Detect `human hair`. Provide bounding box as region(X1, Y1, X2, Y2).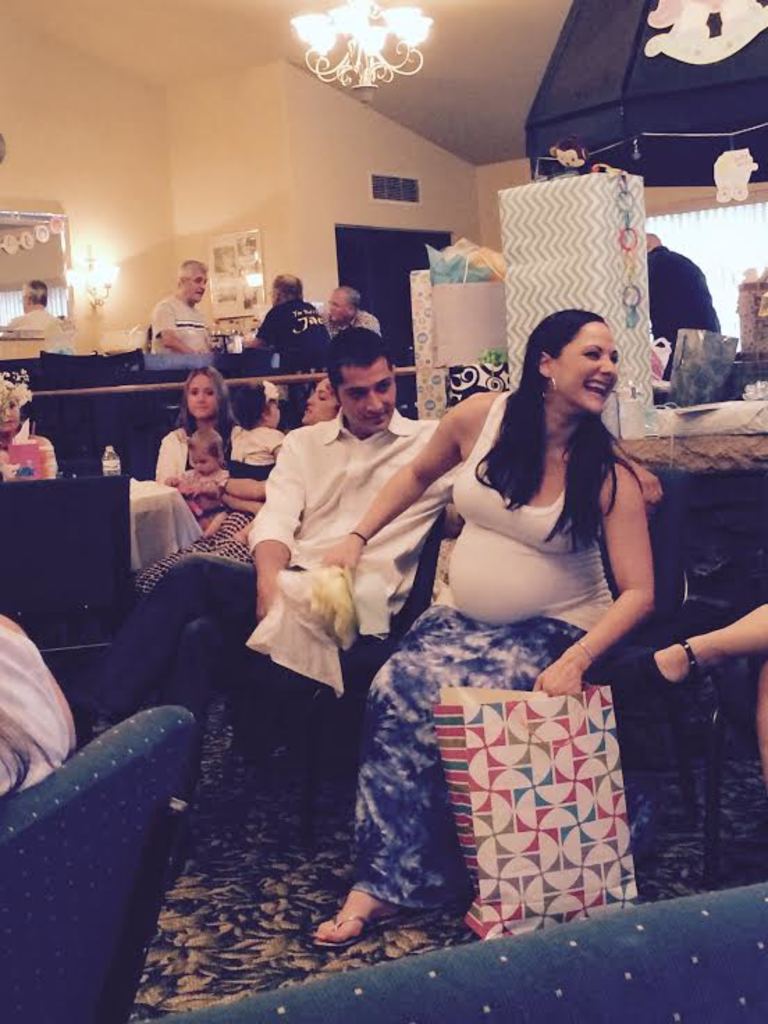
region(220, 374, 269, 433).
